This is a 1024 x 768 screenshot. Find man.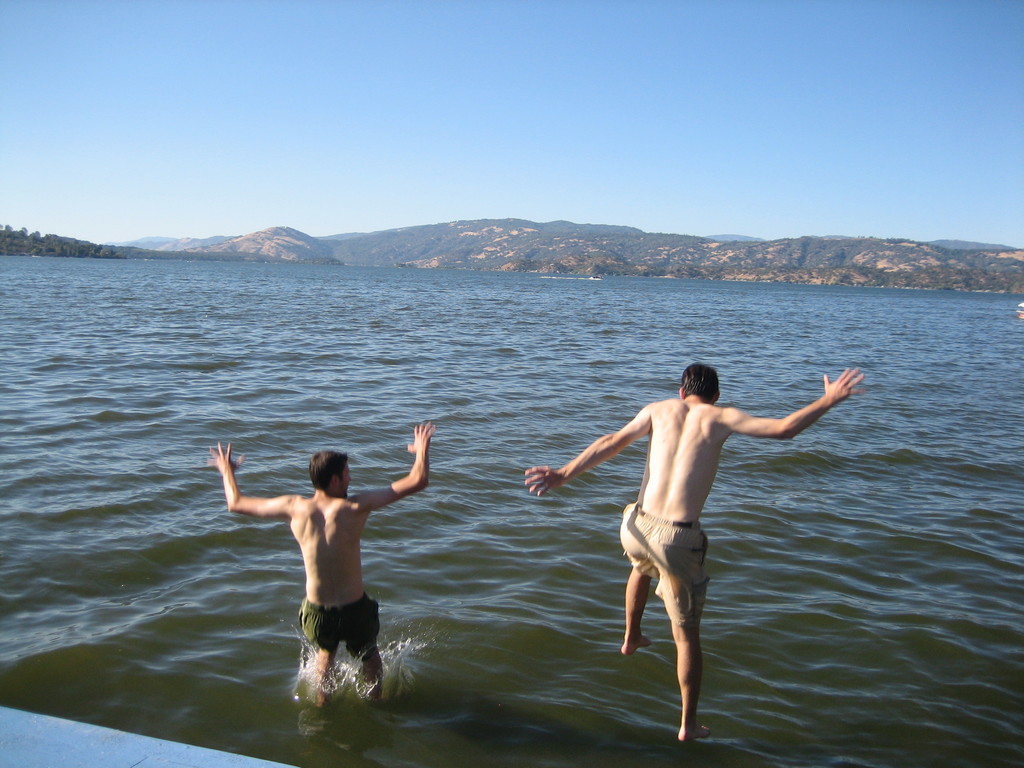
Bounding box: 218, 430, 424, 691.
